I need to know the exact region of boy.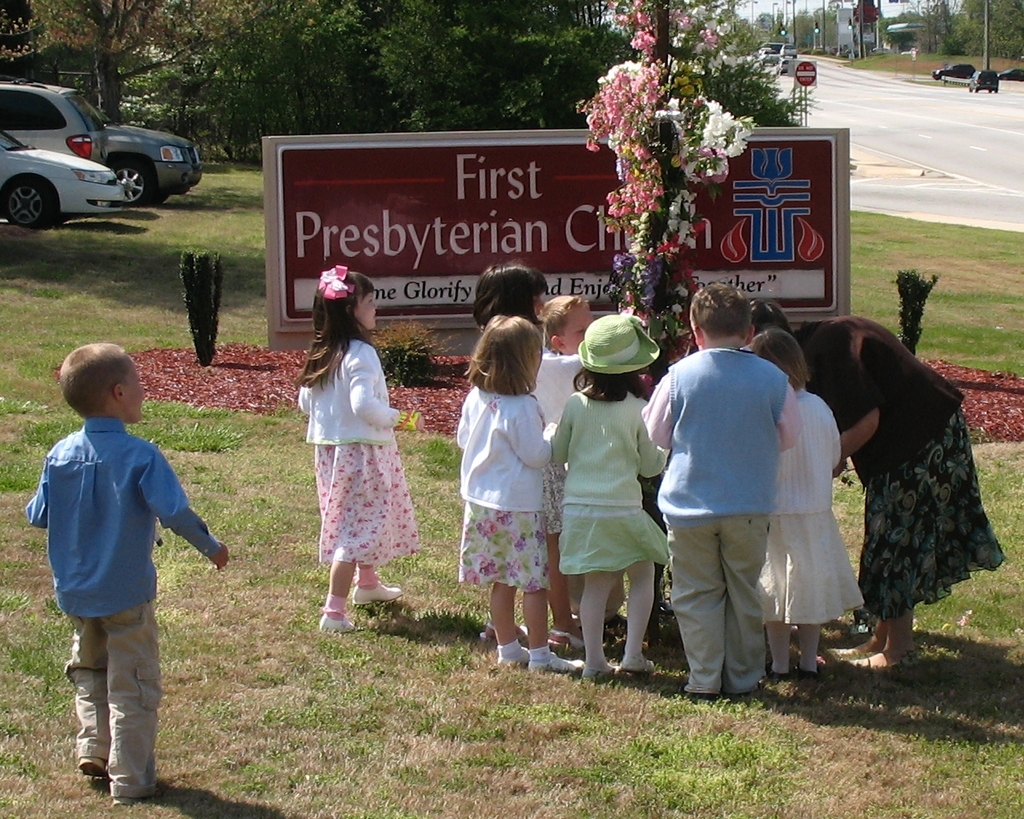
Region: detection(15, 332, 215, 795).
